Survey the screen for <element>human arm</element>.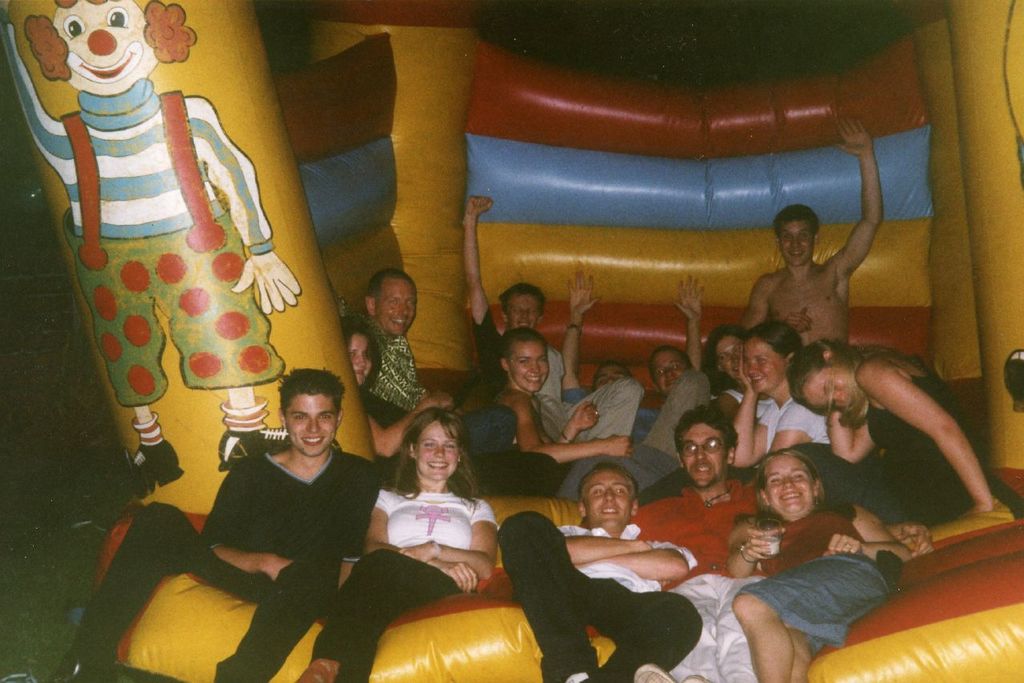
Survey found: bbox(530, 397, 600, 448).
